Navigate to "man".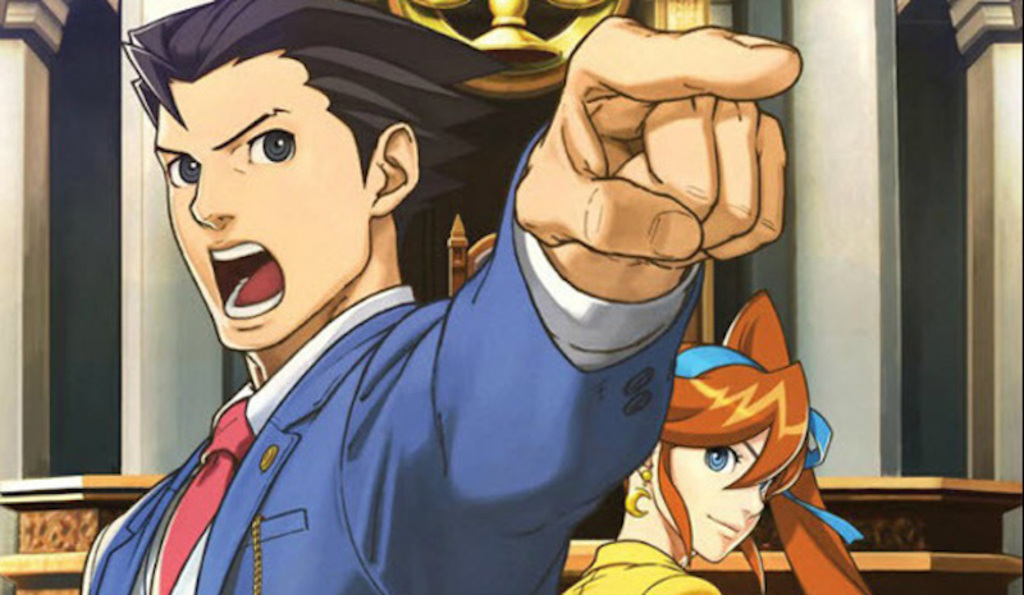
Navigation target: <bbox>81, 22, 700, 578</bbox>.
